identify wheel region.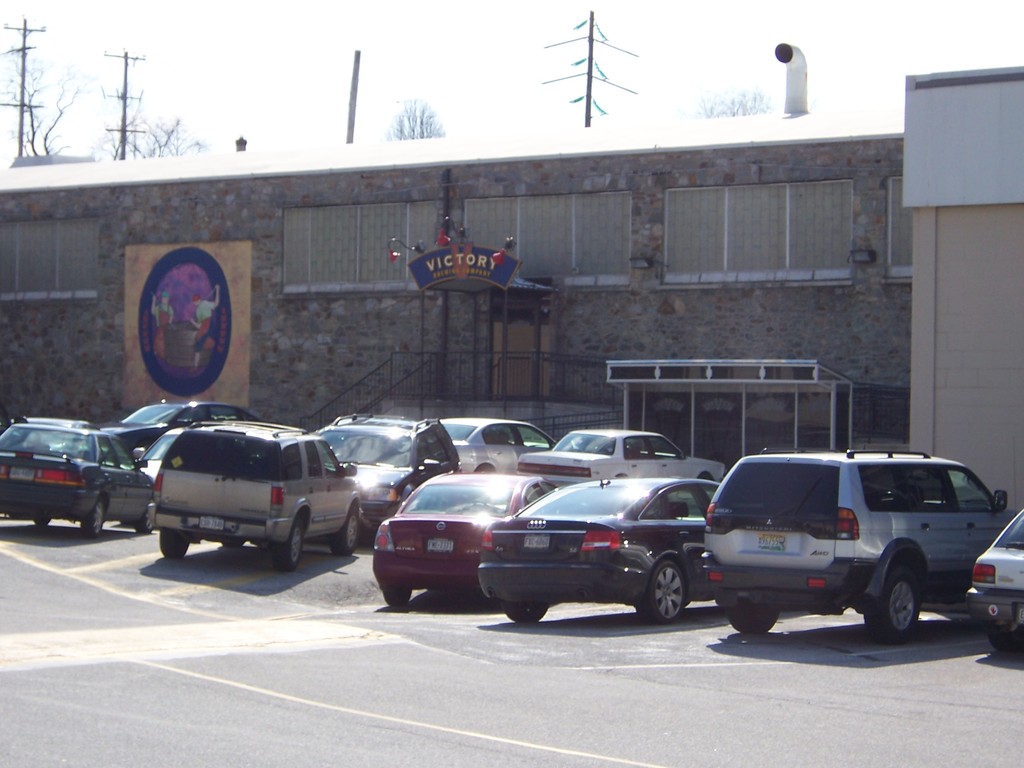
Region: pyautogui.locateOnScreen(134, 506, 154, 536).
